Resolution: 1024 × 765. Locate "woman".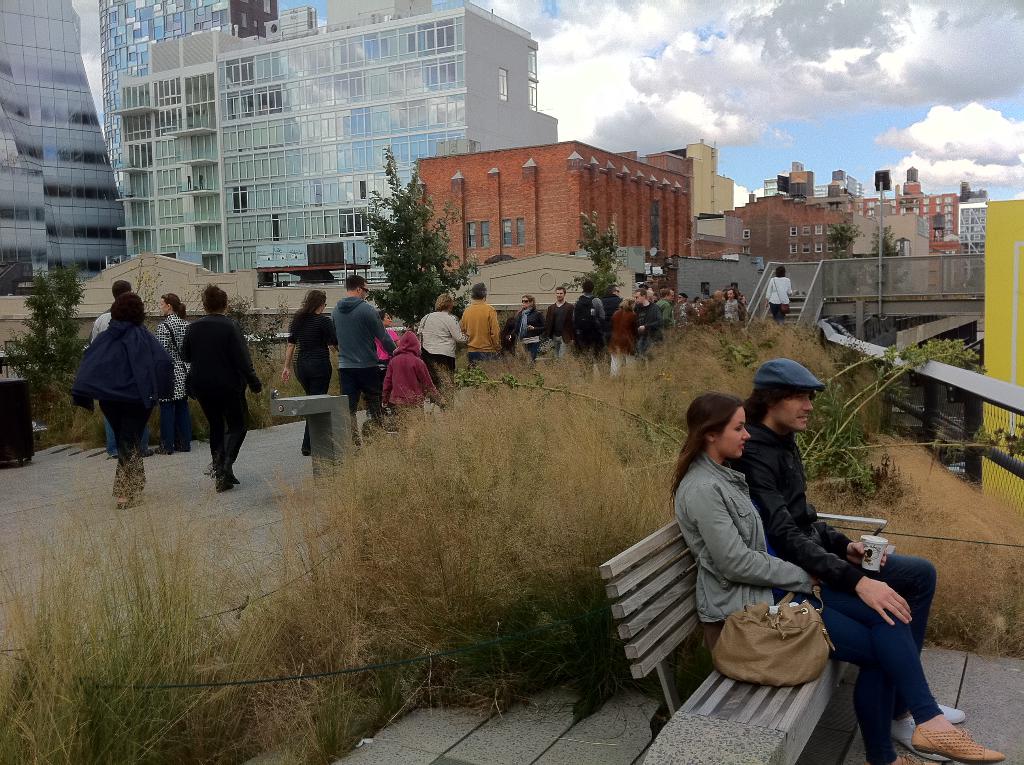
pyautogui.locateOnScreen(666, 387, 1015, 764).
